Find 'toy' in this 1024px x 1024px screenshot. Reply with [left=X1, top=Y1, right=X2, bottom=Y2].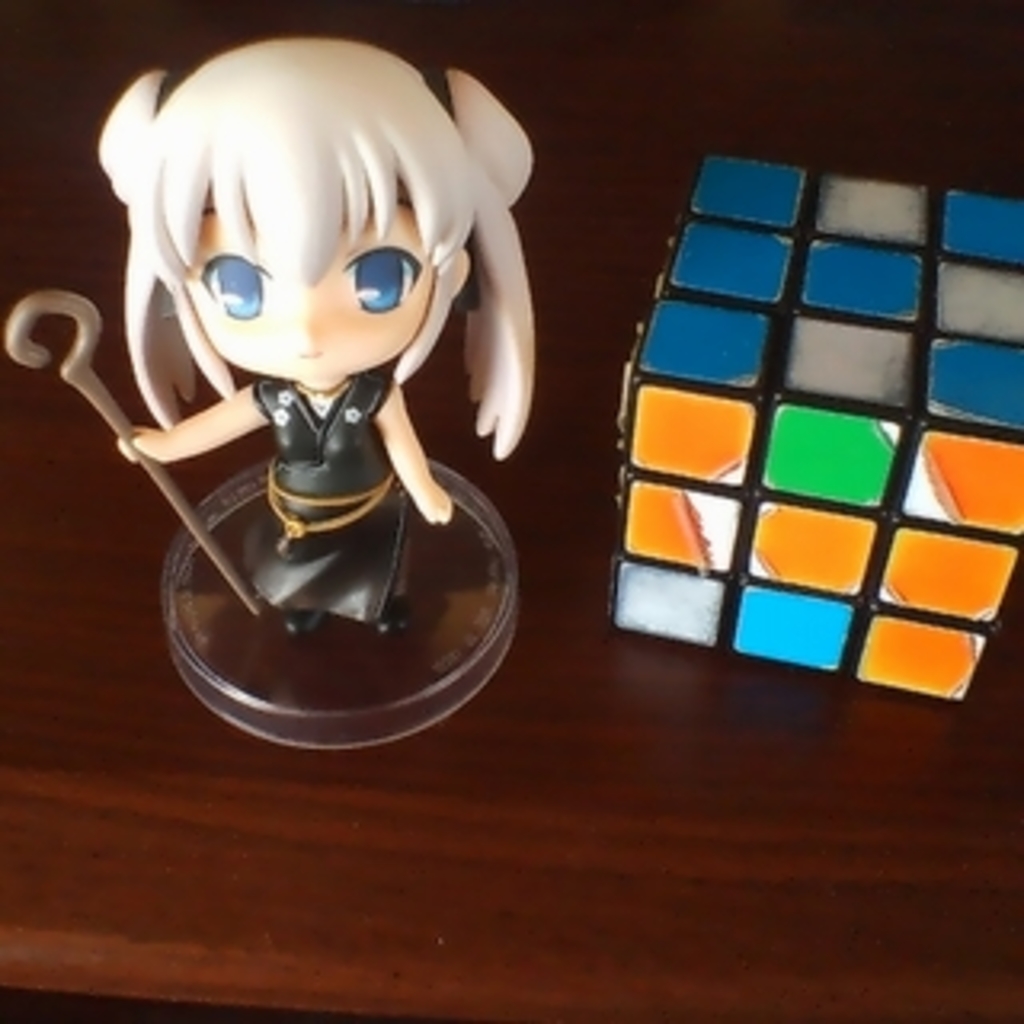
[left=96, top=35, right=541, bottom=749].
